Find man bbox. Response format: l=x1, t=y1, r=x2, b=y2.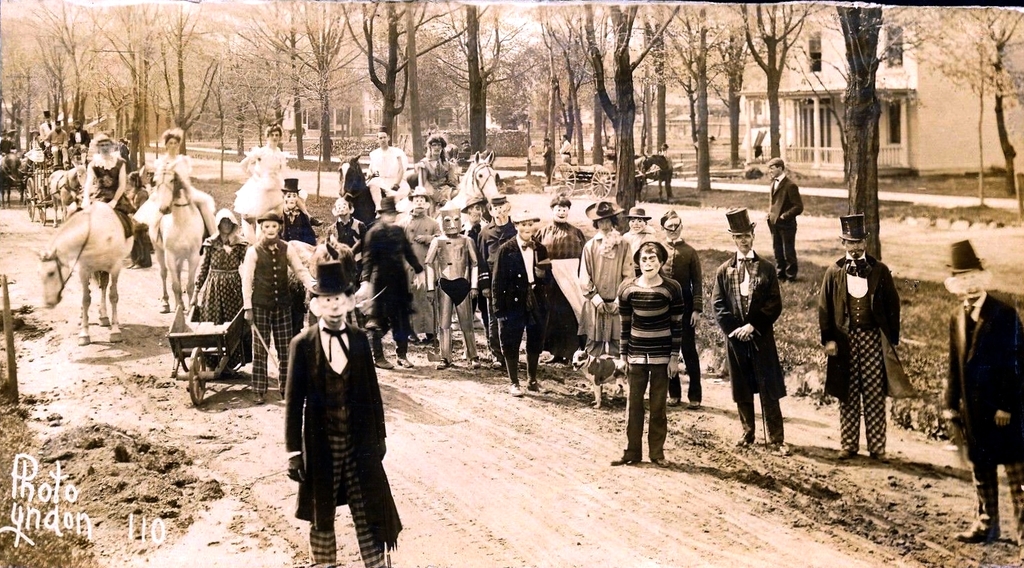
l=471, t=193, r=517, b=364.
